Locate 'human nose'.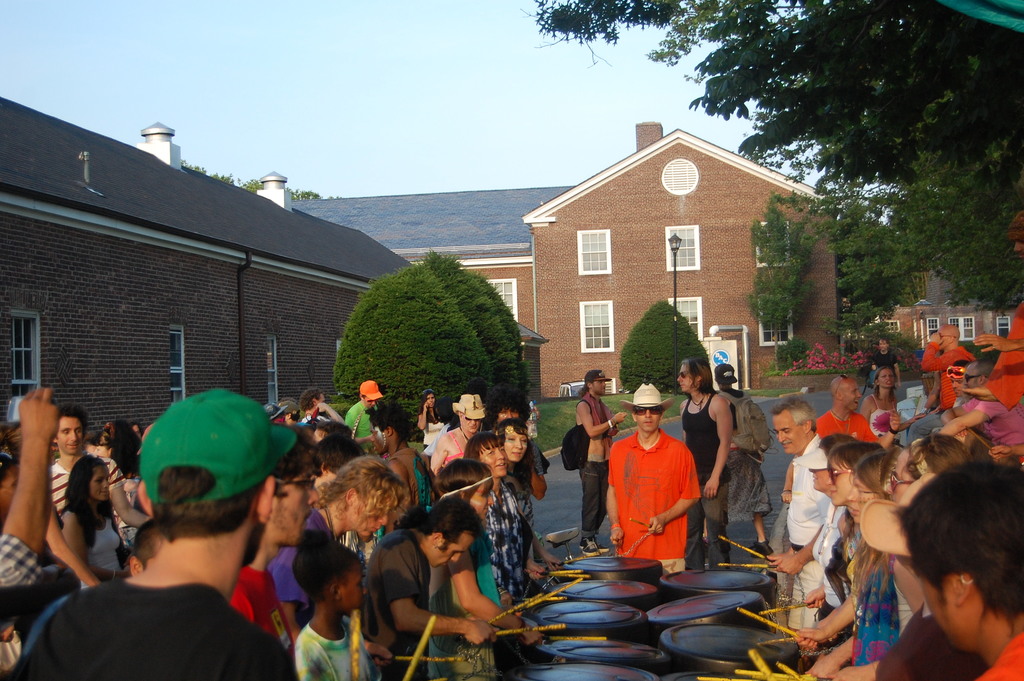
Bounding box: pyautogui.locateOnScreen(1015, 243, 1020, 250).
